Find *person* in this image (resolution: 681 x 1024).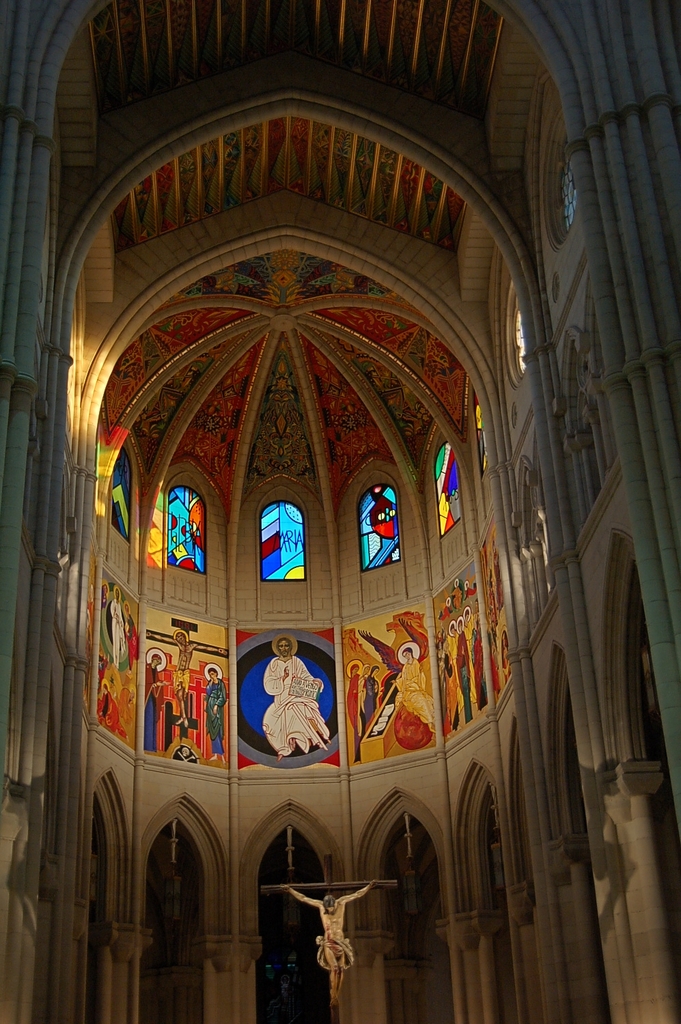
region(203, 667, 226, 765).
